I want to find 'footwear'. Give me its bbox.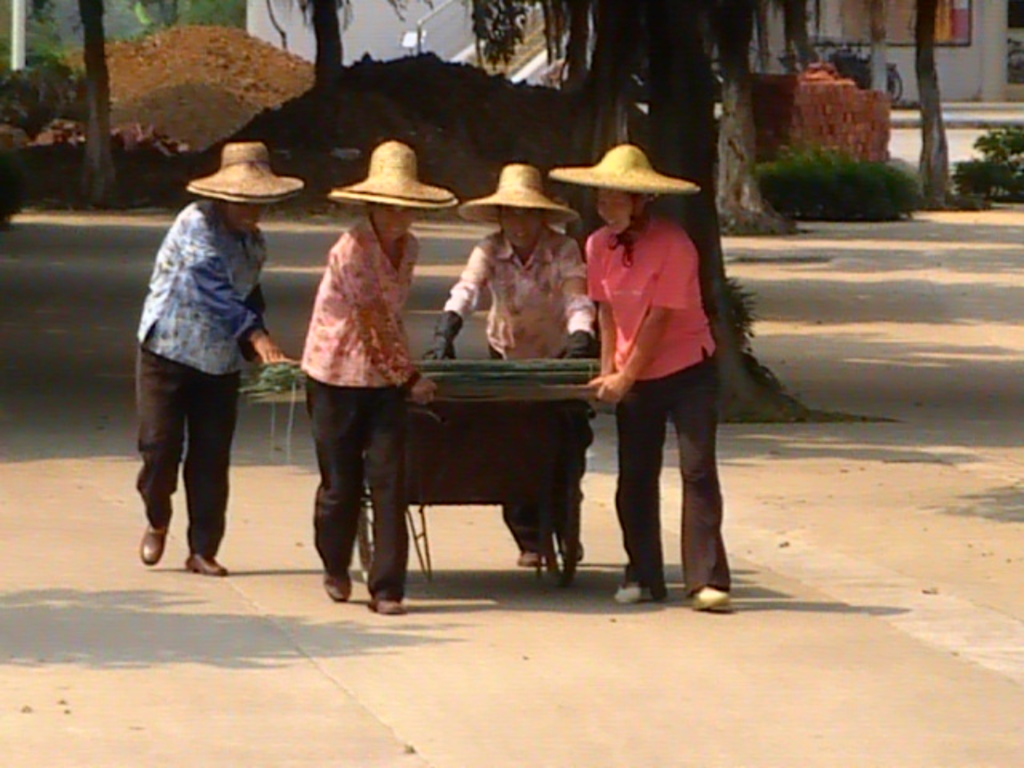
{"x1": 139, "y1": 520, "x2": 165, "y2": 570}.
